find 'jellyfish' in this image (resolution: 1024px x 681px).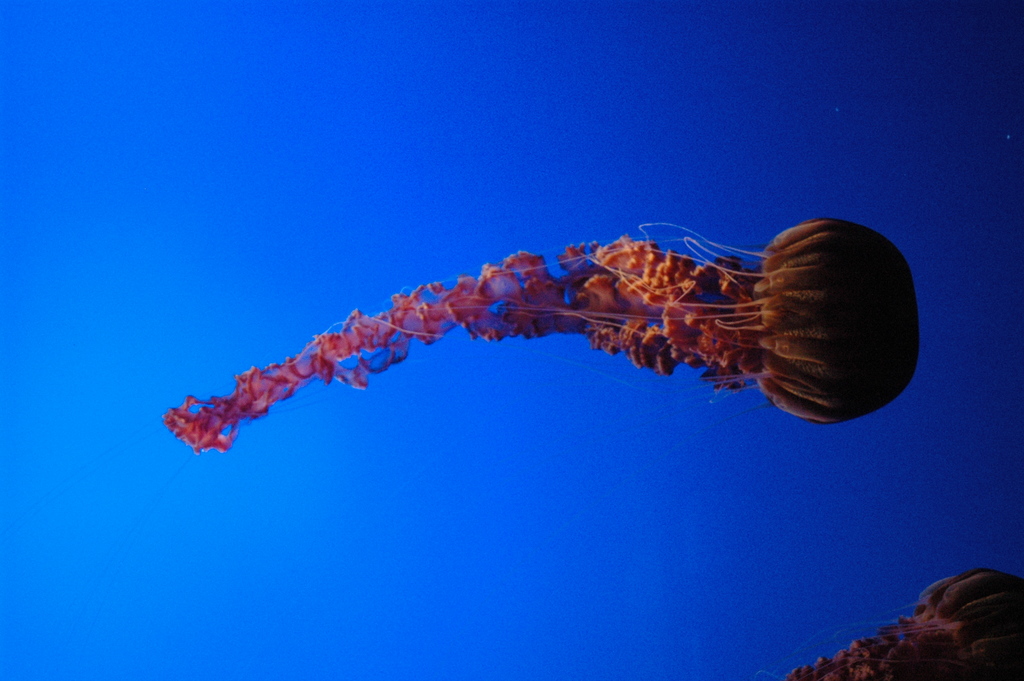
rect(786, 564, 1023, 680).
